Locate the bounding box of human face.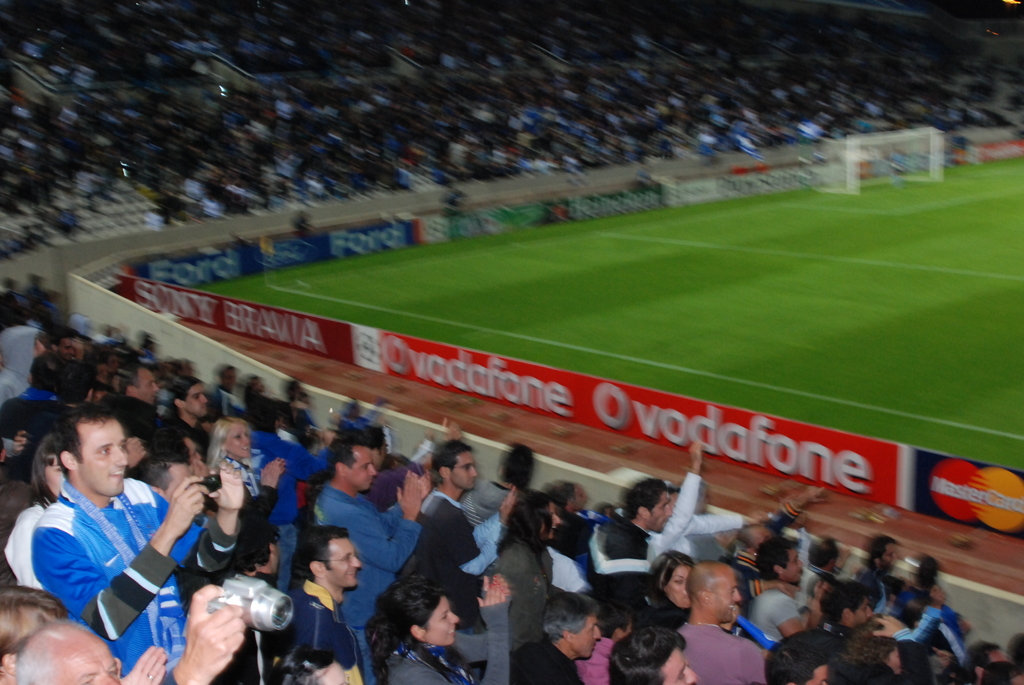
Bounding box: crop(56, 638, 127, 684).
